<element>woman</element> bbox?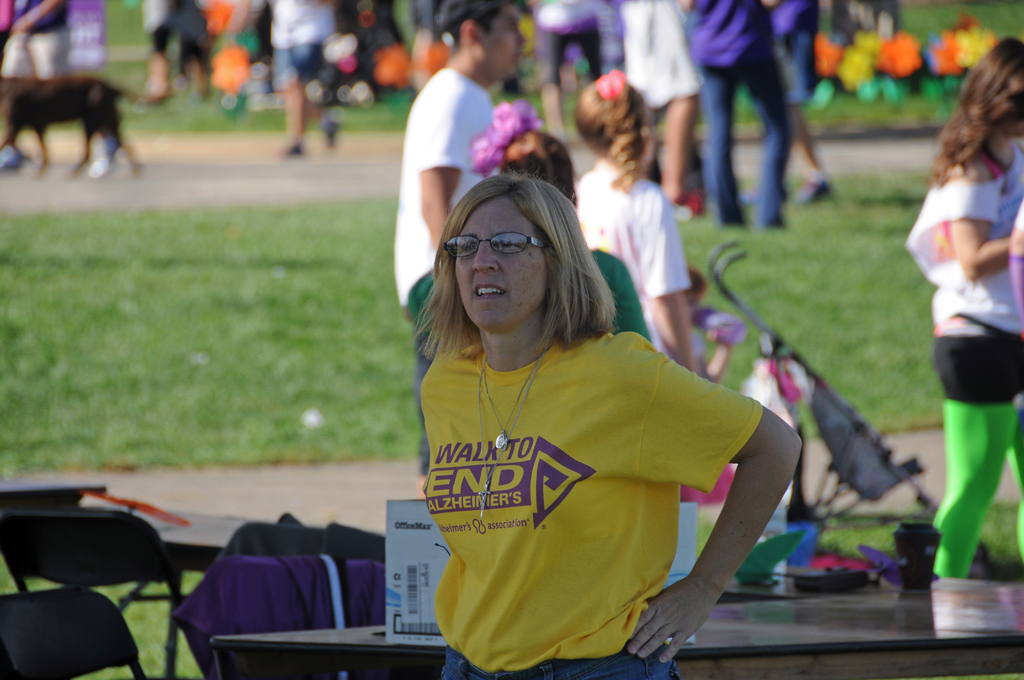
(left=392, top=171, right=777, bottom=666)
